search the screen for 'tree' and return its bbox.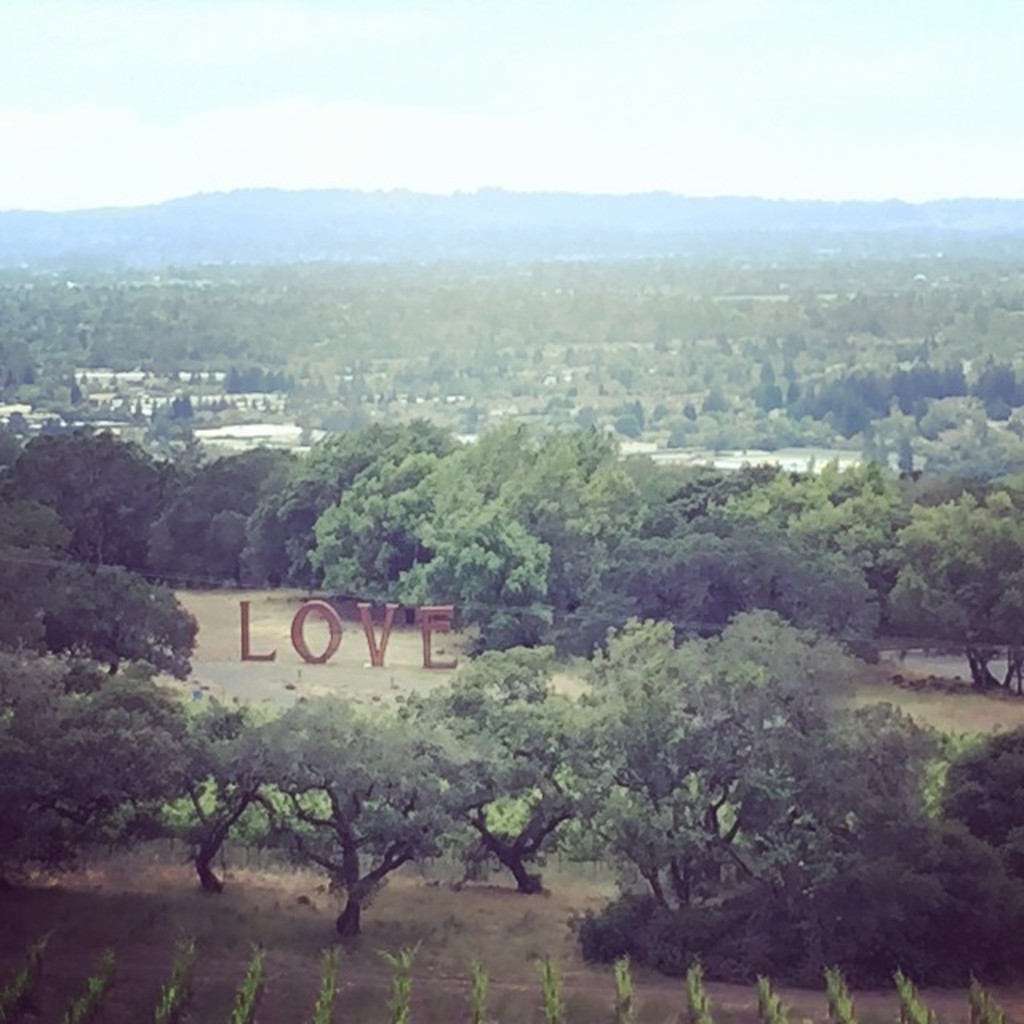
Found: region(0, 494, 197, 677).
